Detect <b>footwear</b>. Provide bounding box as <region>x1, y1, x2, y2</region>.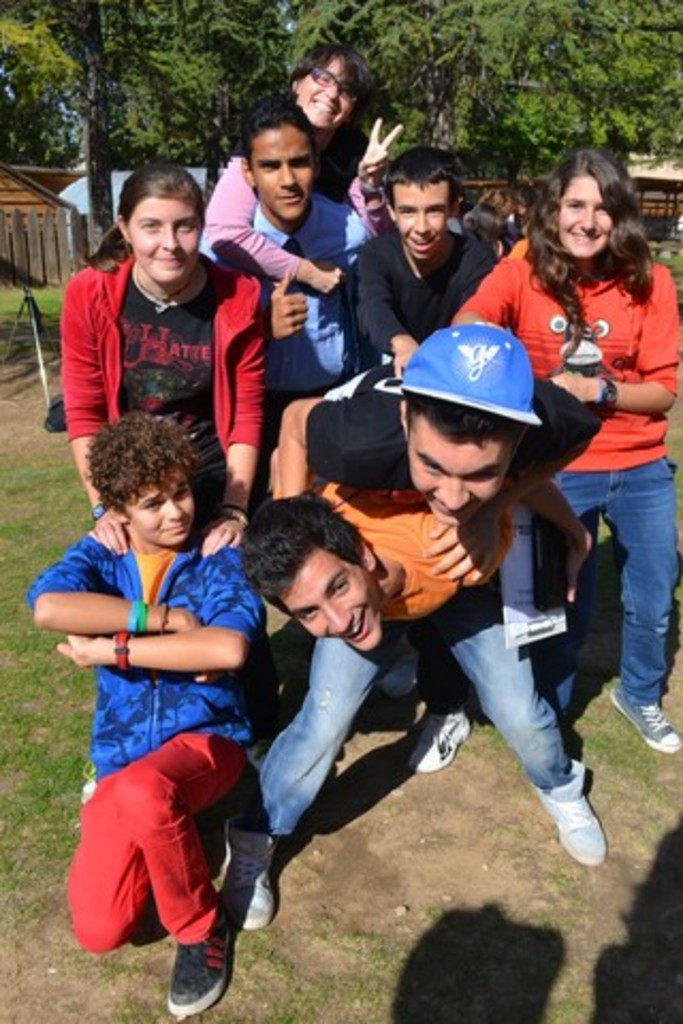
<region>218, 823, 280, 926</region>.
